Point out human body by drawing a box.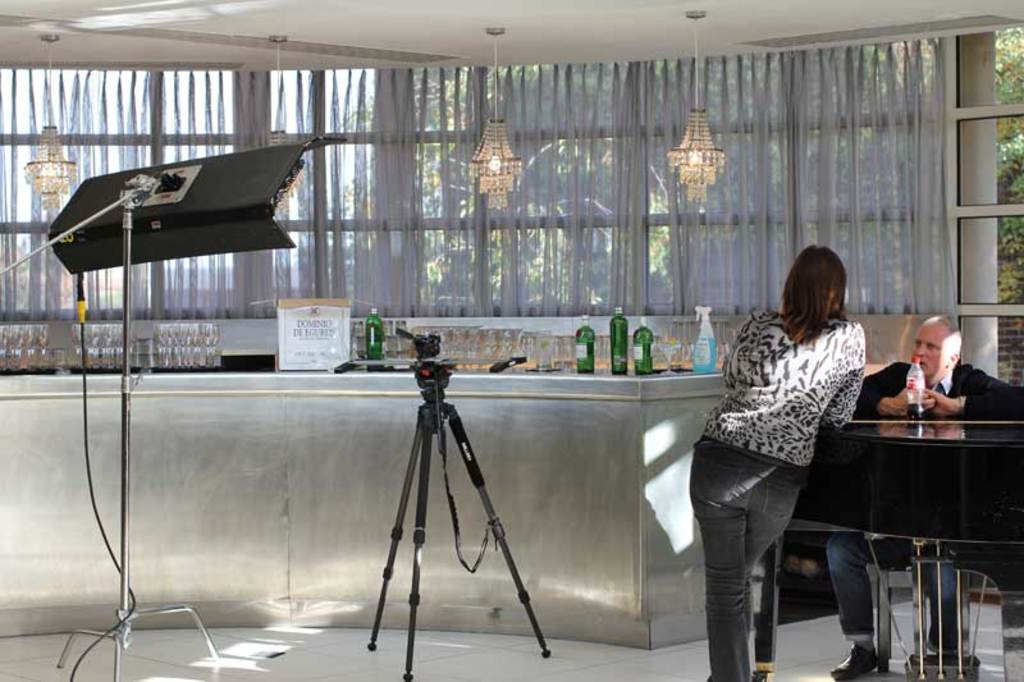
pyautogui.locateOnScreen(832, 365, 1023, 678).
